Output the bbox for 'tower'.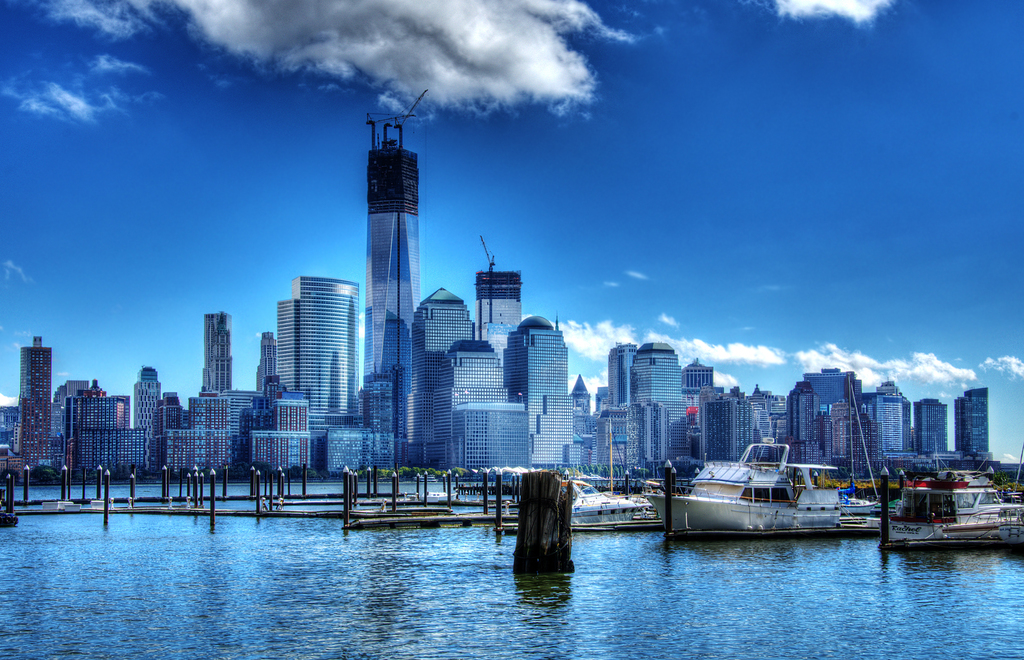
[x1=605, y1=342, x2=637, y2=408].
